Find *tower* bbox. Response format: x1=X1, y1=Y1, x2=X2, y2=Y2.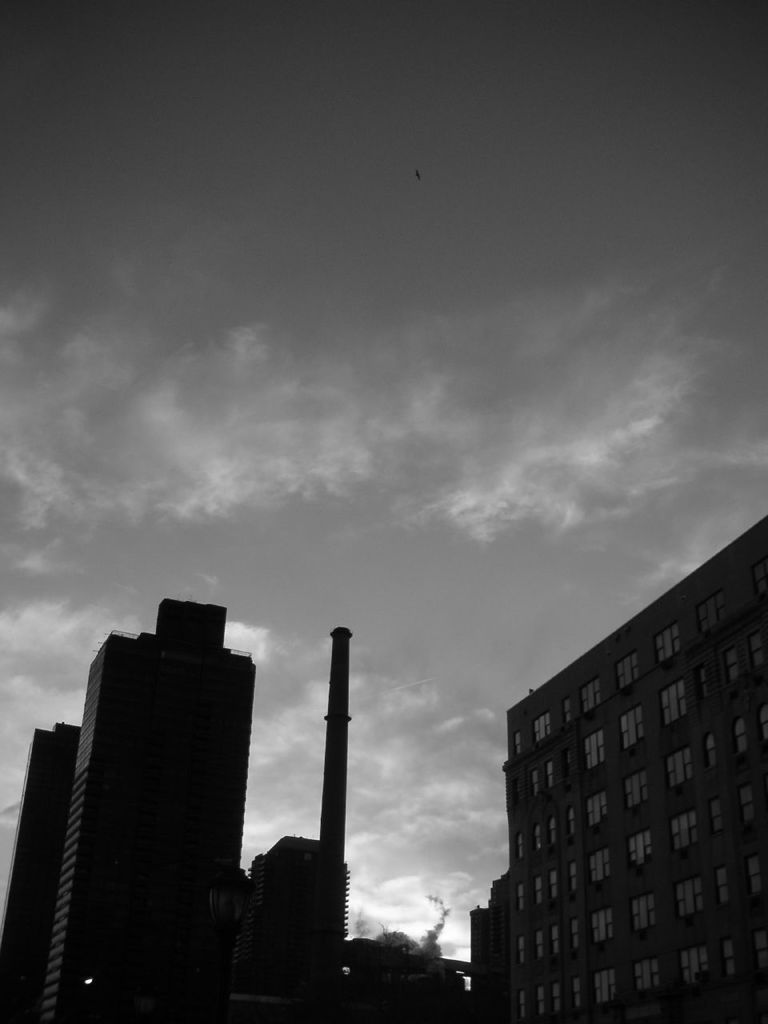
x1=34, y1=574, x2=277, y2=979.
